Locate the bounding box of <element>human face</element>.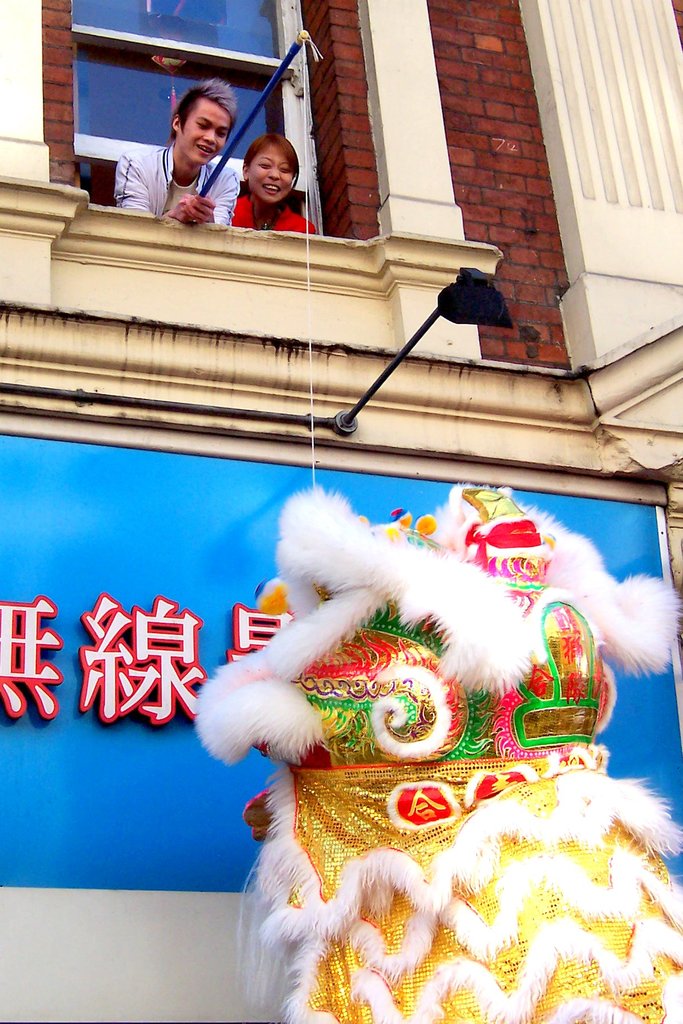
Bounding box: {"left": 180, "top": 99, "right": 232, "bottom": 163}.
